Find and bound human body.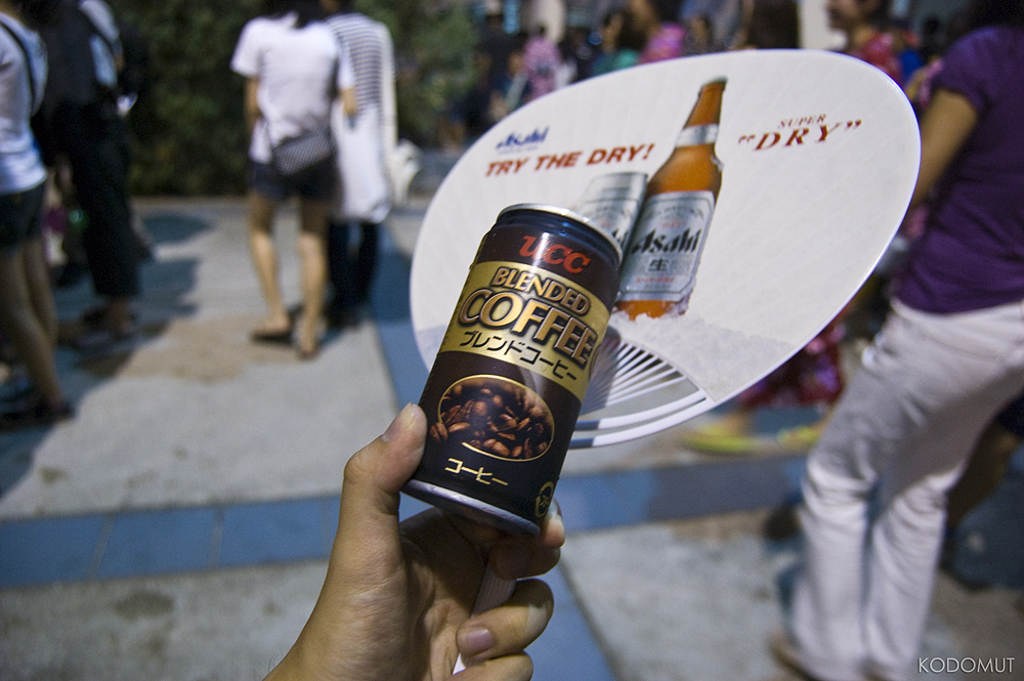
Bound: region(0, 0, 75, 419).
